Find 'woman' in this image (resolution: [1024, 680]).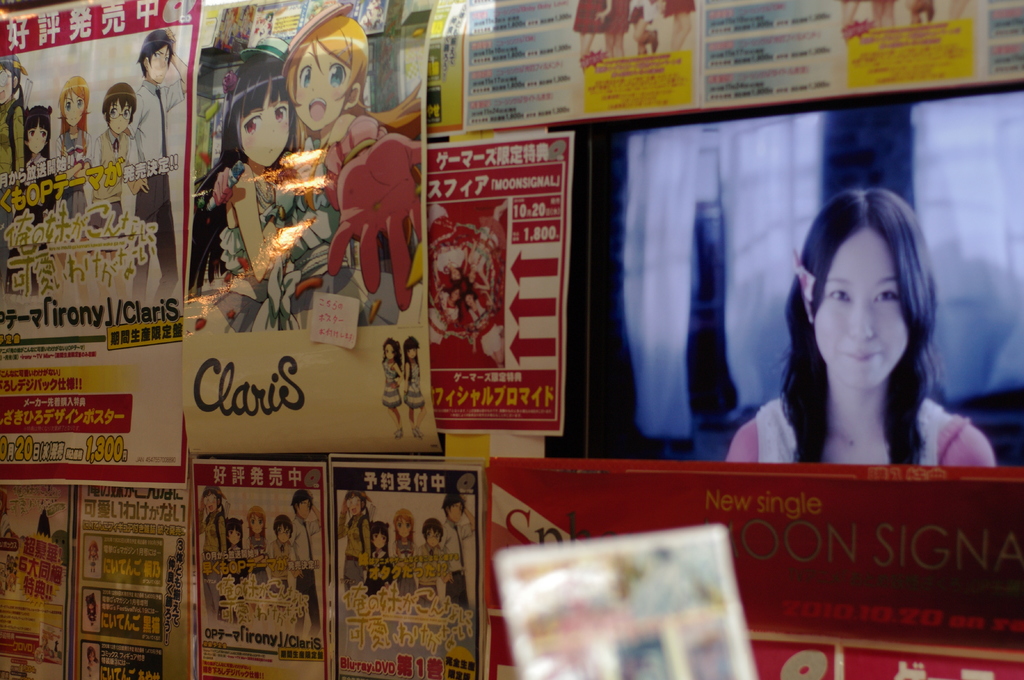
[665,0,695,54].
